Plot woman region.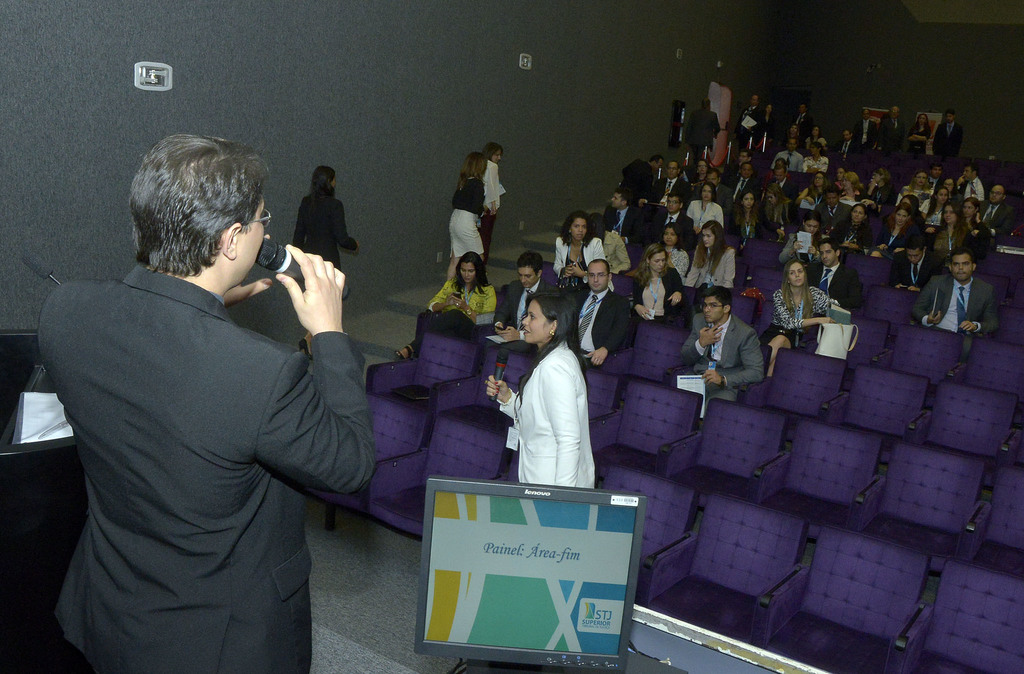
Plotted at 396 261 495 360.
